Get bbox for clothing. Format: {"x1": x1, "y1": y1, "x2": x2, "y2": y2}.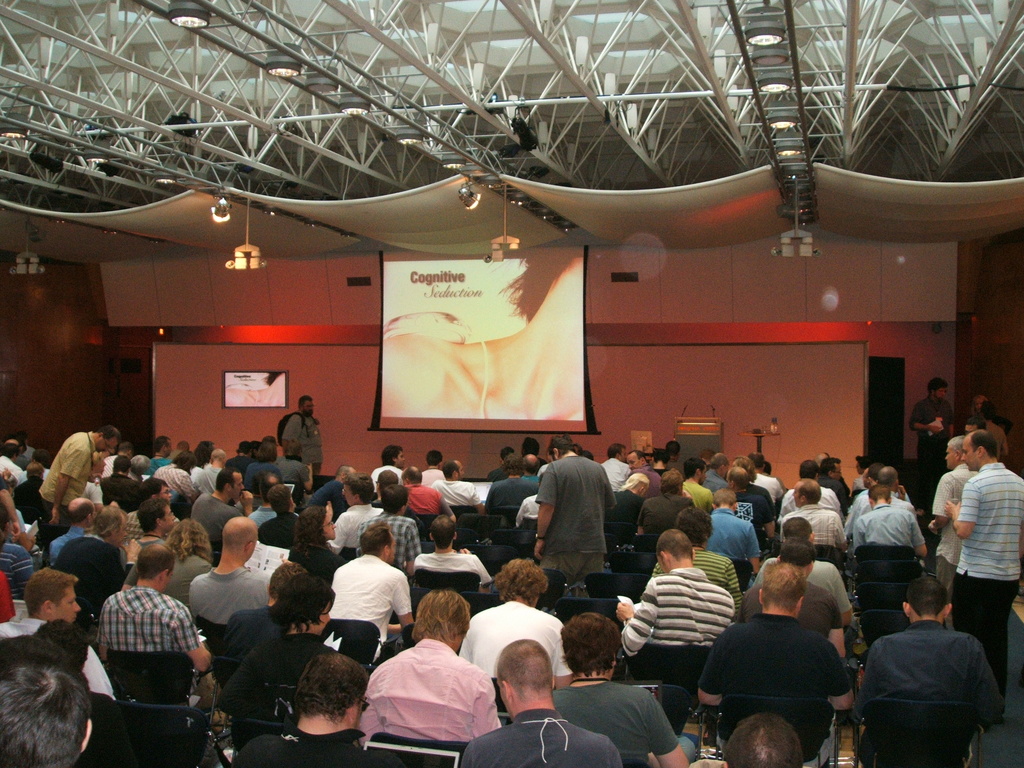
{"x1": 403, "y1": 483, "x2": 454, "y2": 520}.
